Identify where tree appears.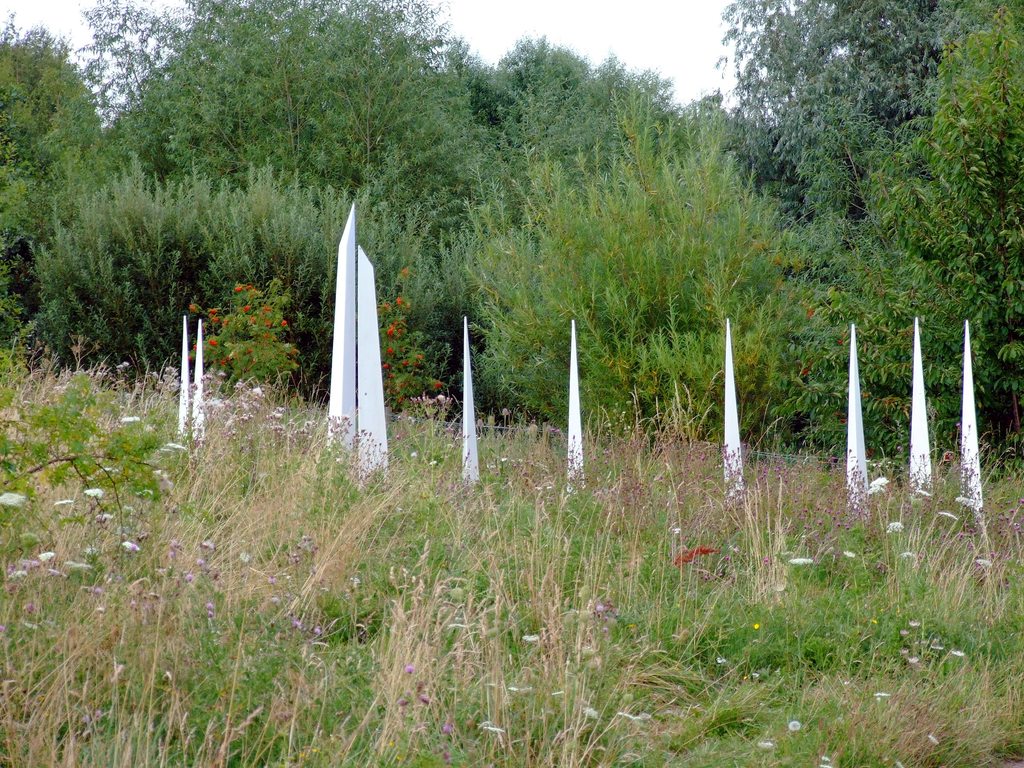
Appears at 61:157:207:347.
